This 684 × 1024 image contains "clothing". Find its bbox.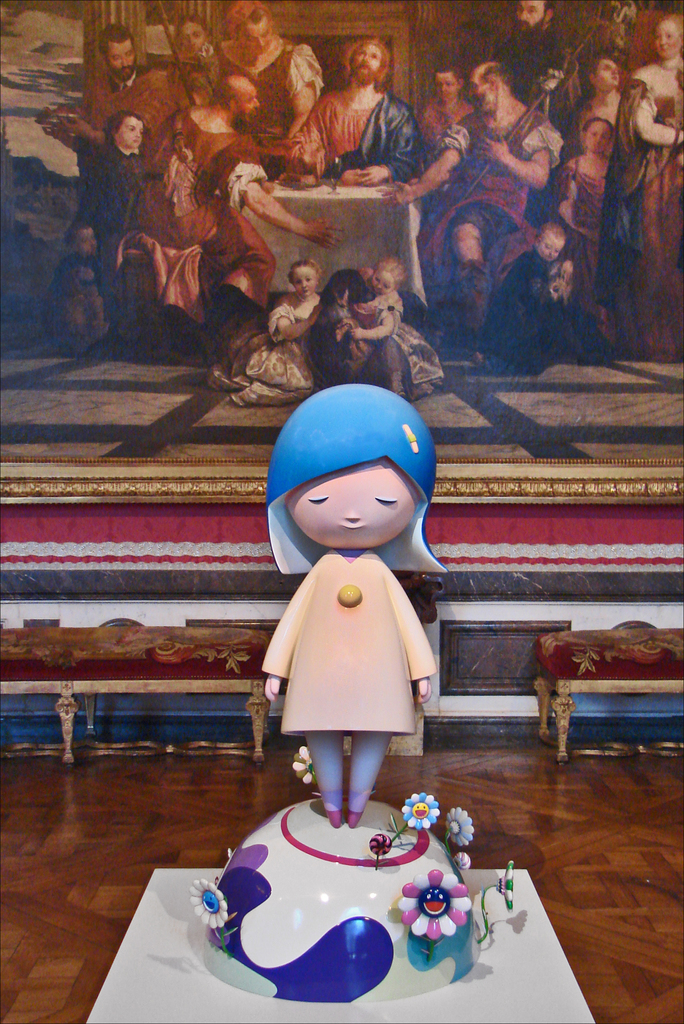
x1=125, y1=113, x2=247, y2=305.
